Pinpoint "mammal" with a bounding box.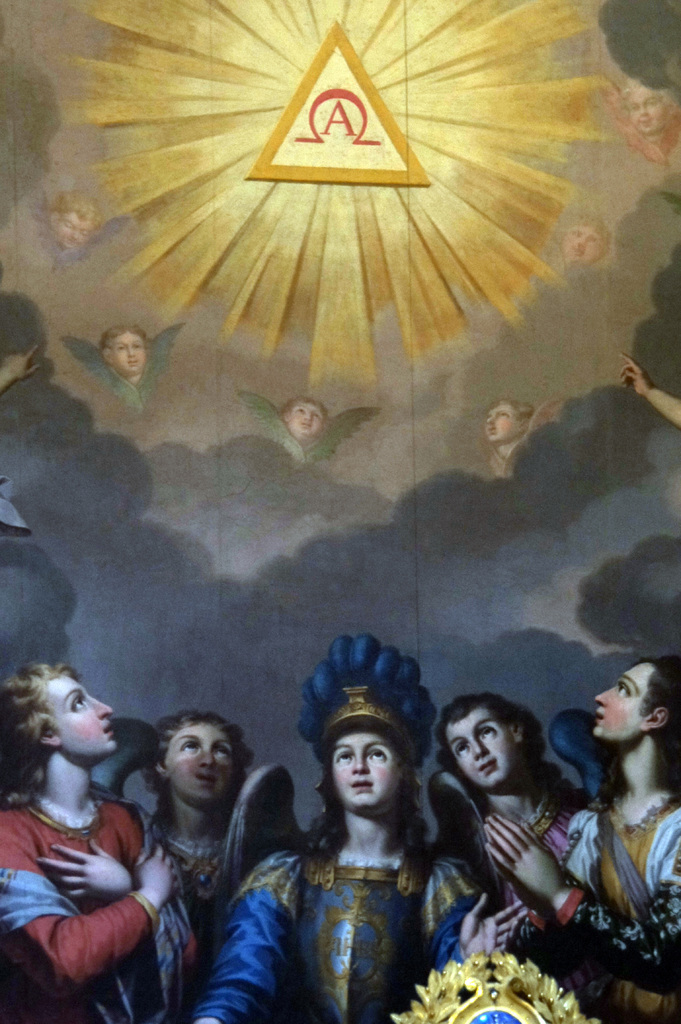
x1=189 y1=625 x2=533 y2=1023.
